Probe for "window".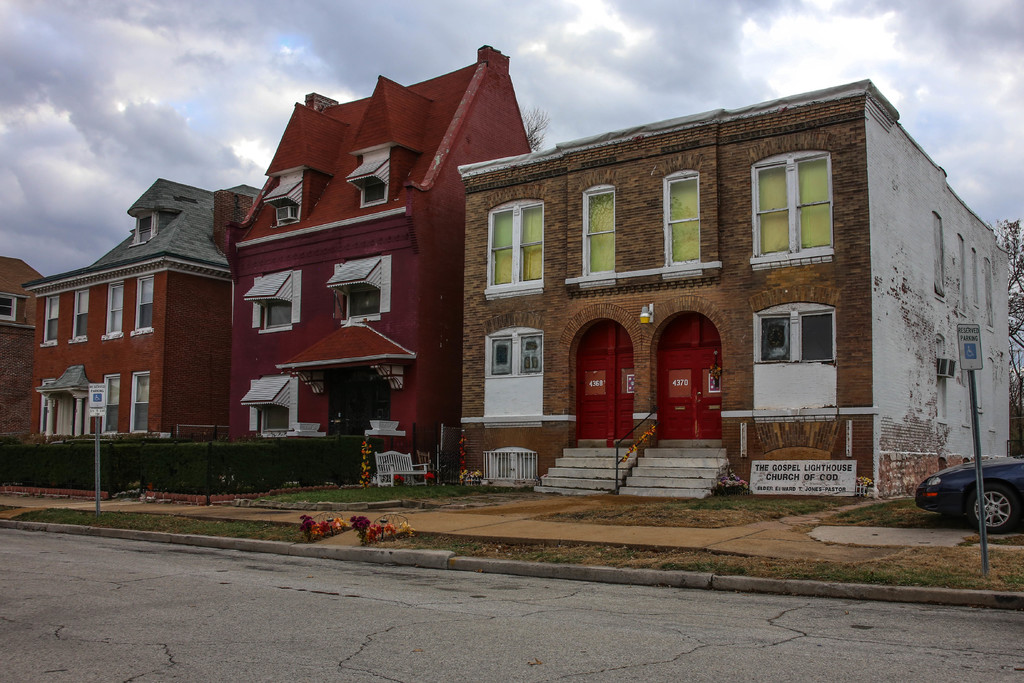
Probe result: select_region(337, 256, 381, 317).
